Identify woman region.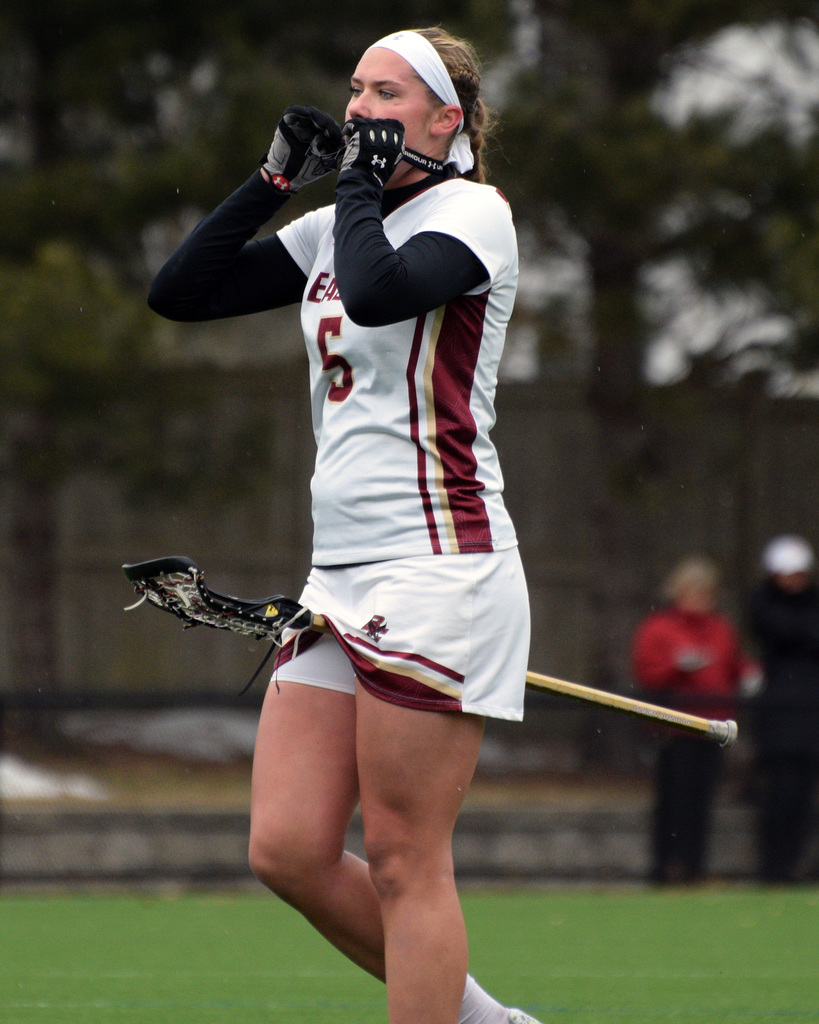
Region: [152, 19, 592, 975].
